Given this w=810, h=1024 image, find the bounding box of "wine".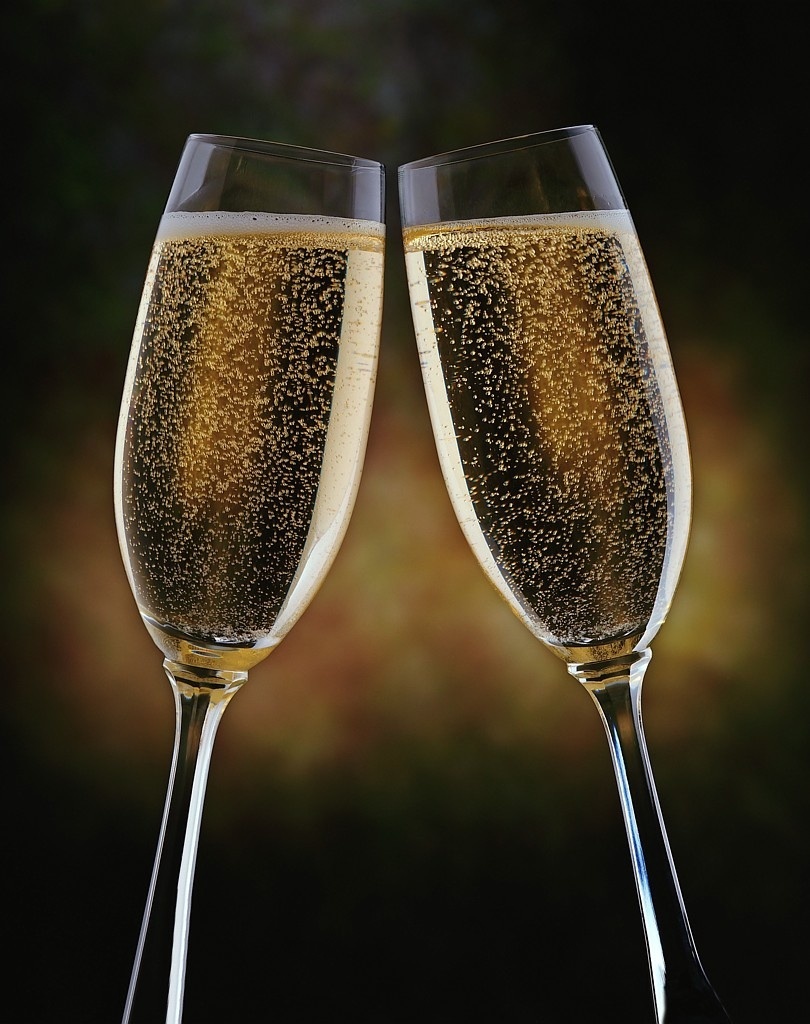
detection(104, 76, 373, 1023).
